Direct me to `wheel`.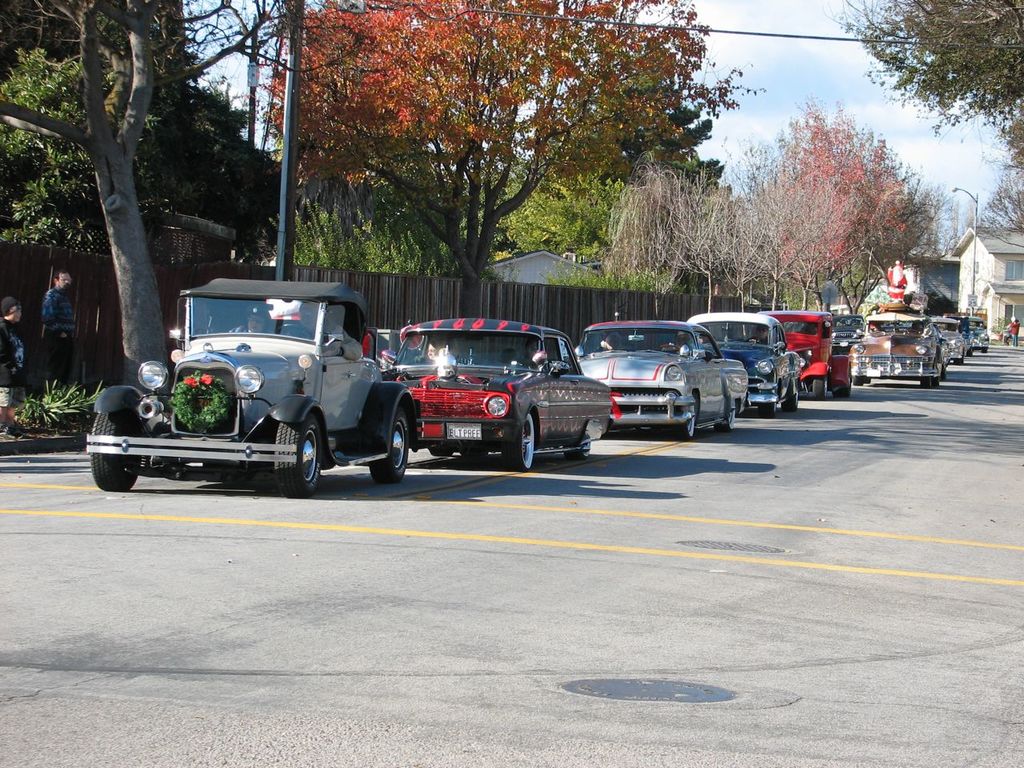
Direction: {"x1": 838, "y1": 366, "x2": 851, "y2": 394}.
